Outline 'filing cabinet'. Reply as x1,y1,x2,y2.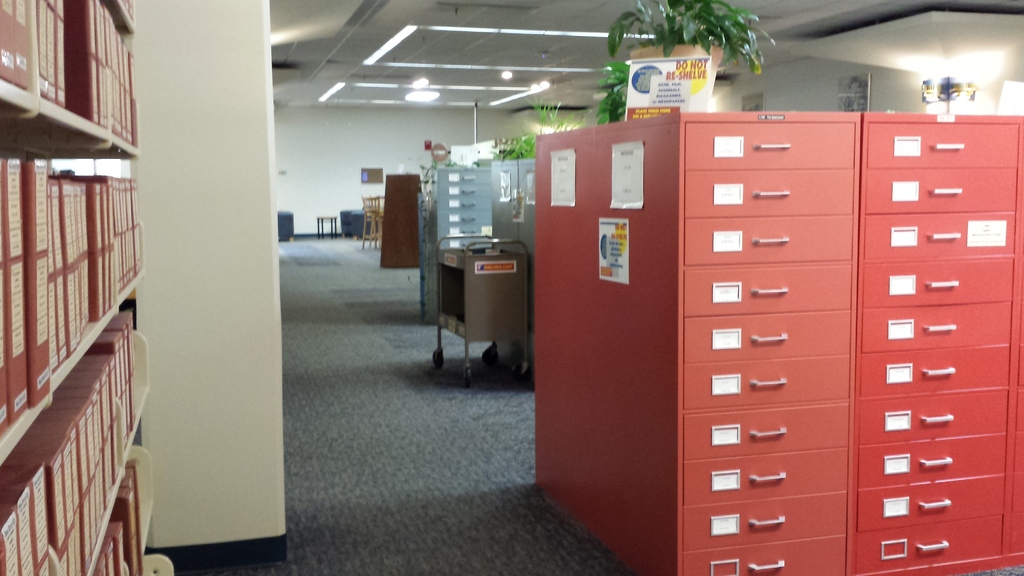
442,169,490,260.
